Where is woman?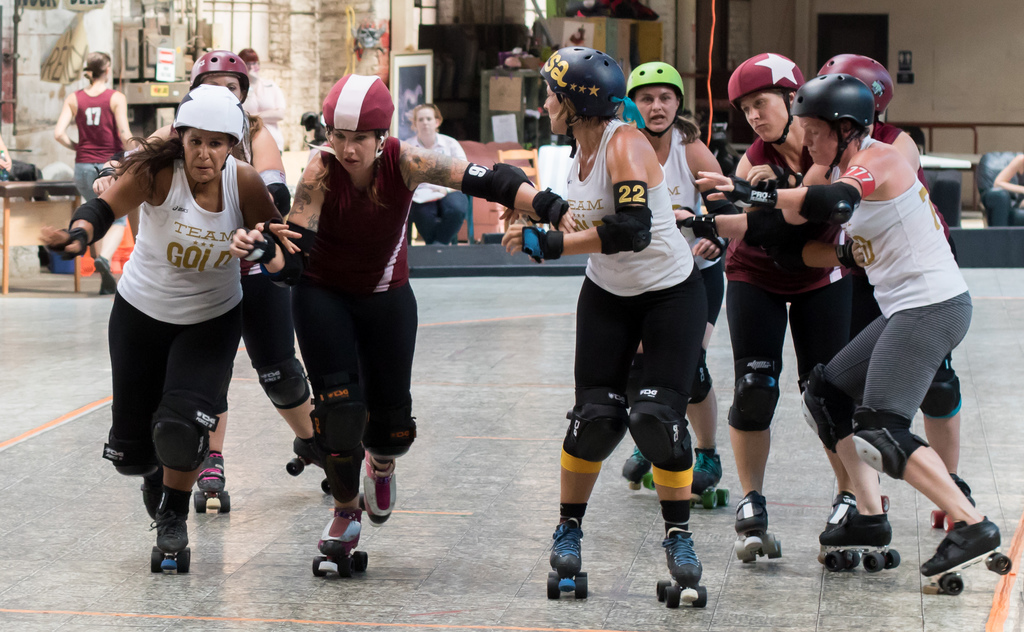
select_region(232, 74, 579, 556).
